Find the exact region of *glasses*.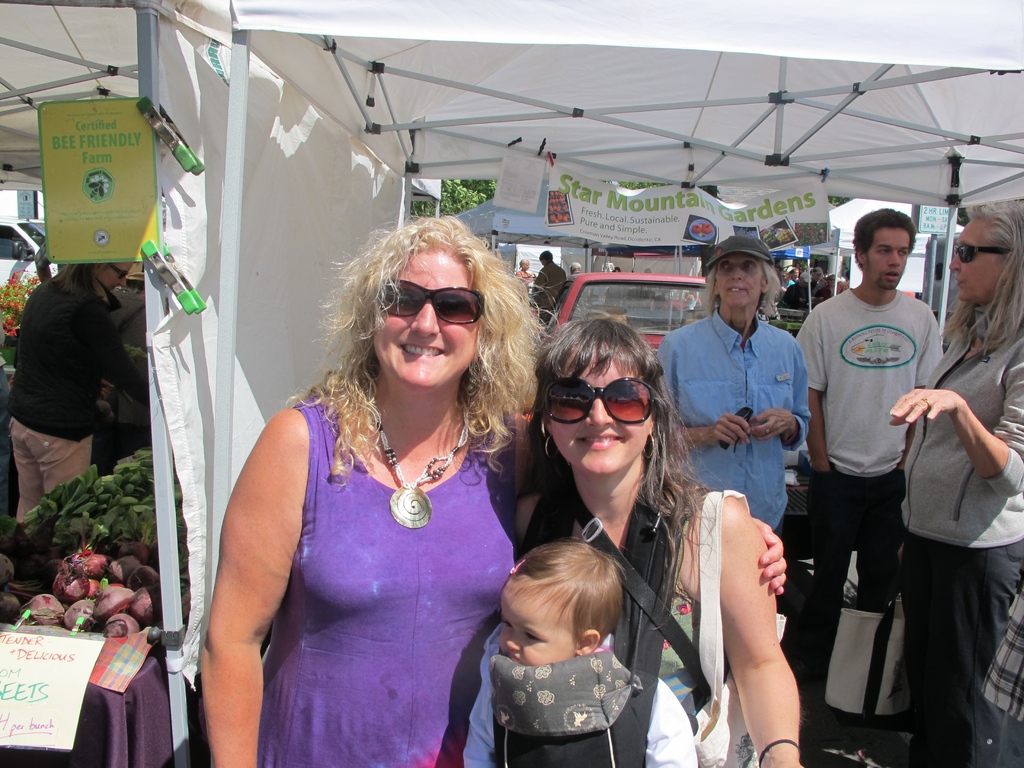
Exact region: bbox=(378, 278, 493, 328).
